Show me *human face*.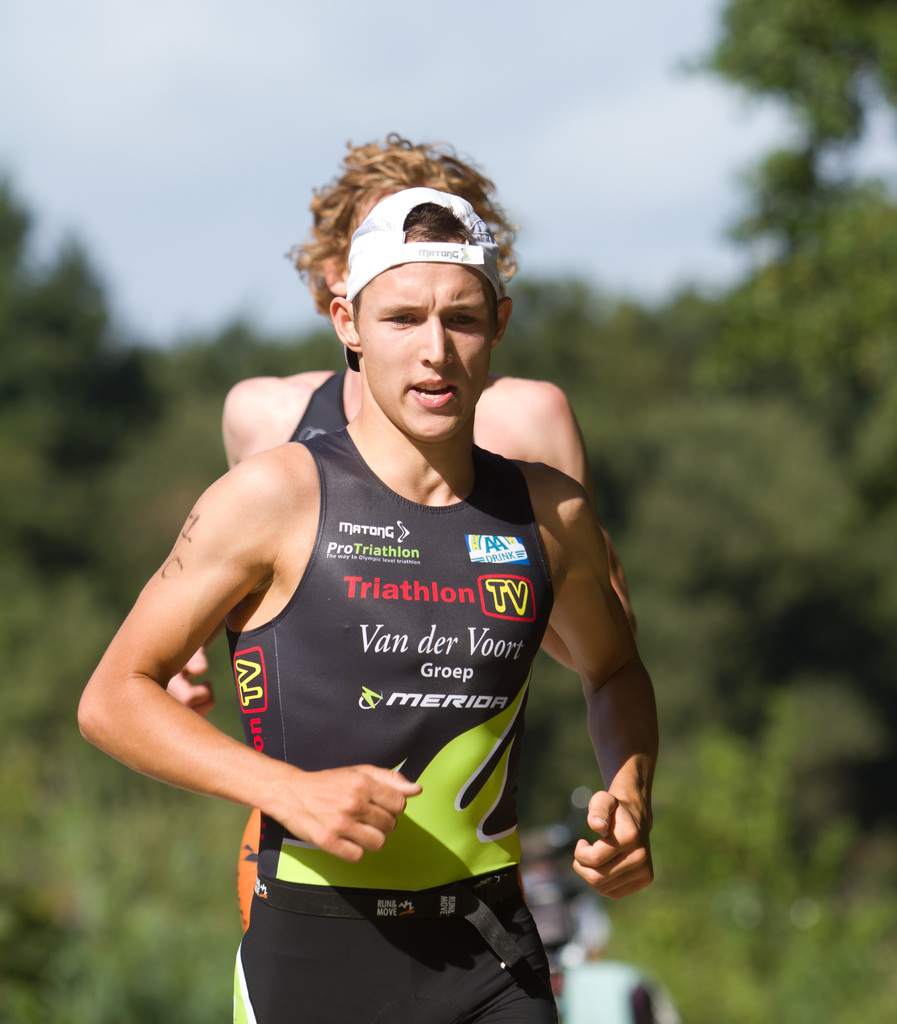
*human face* is here: select_region(357, 266, 492, 445).
